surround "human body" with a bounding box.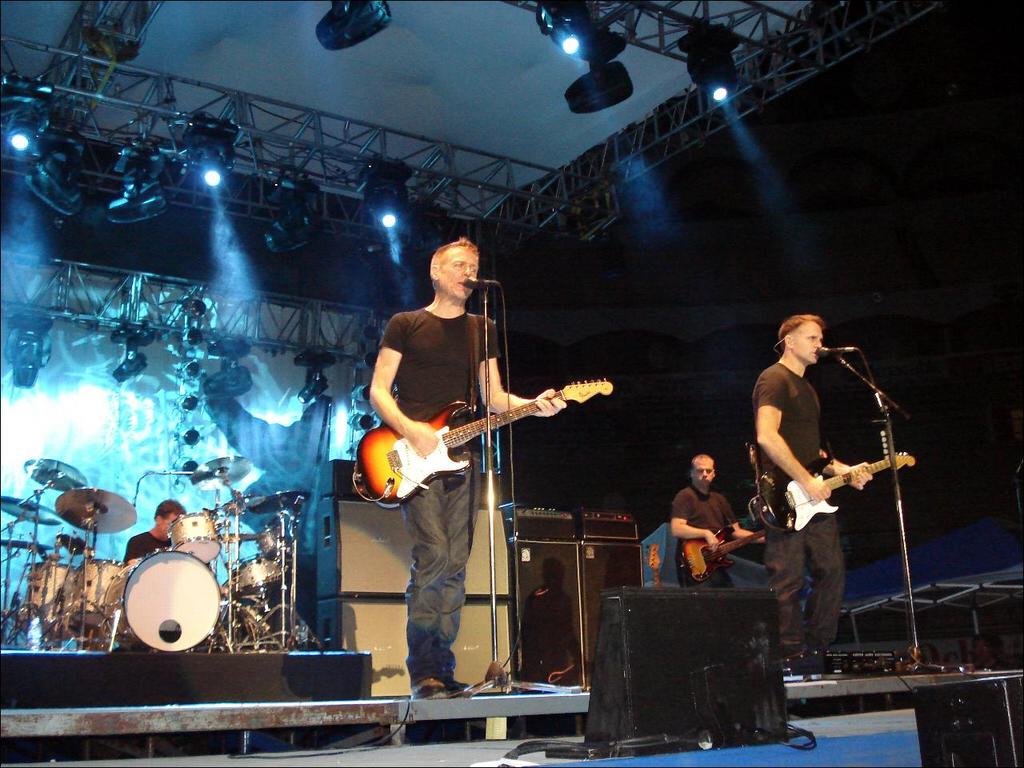
rect(754, 302, 872, 650).
